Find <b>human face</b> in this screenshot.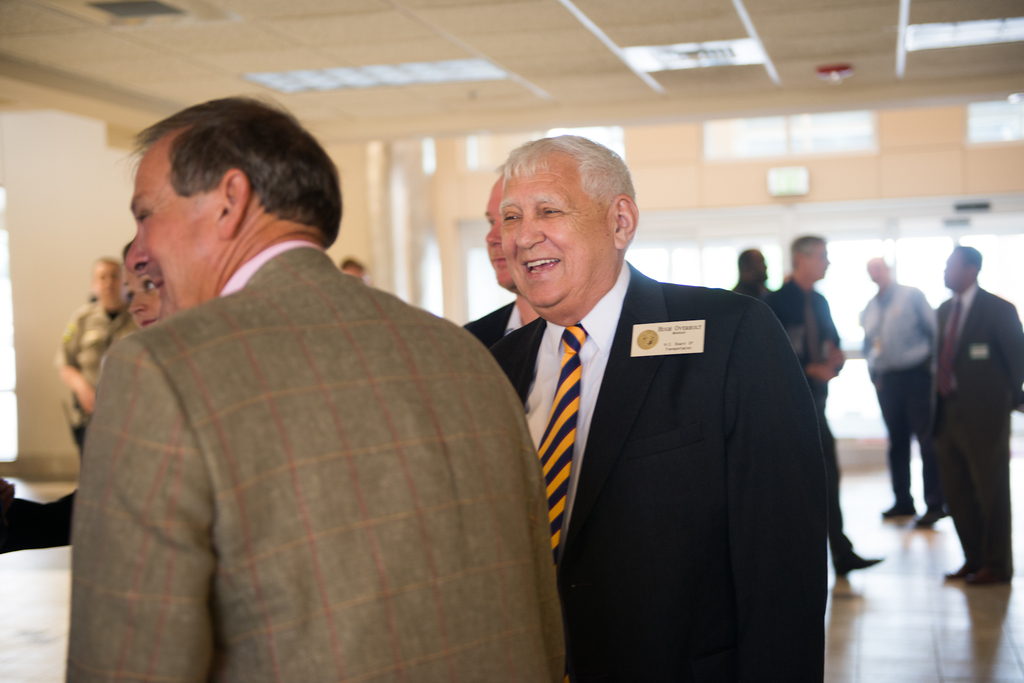
The bounding box for <b>human face</b> is 499, 149, 615, 307.
